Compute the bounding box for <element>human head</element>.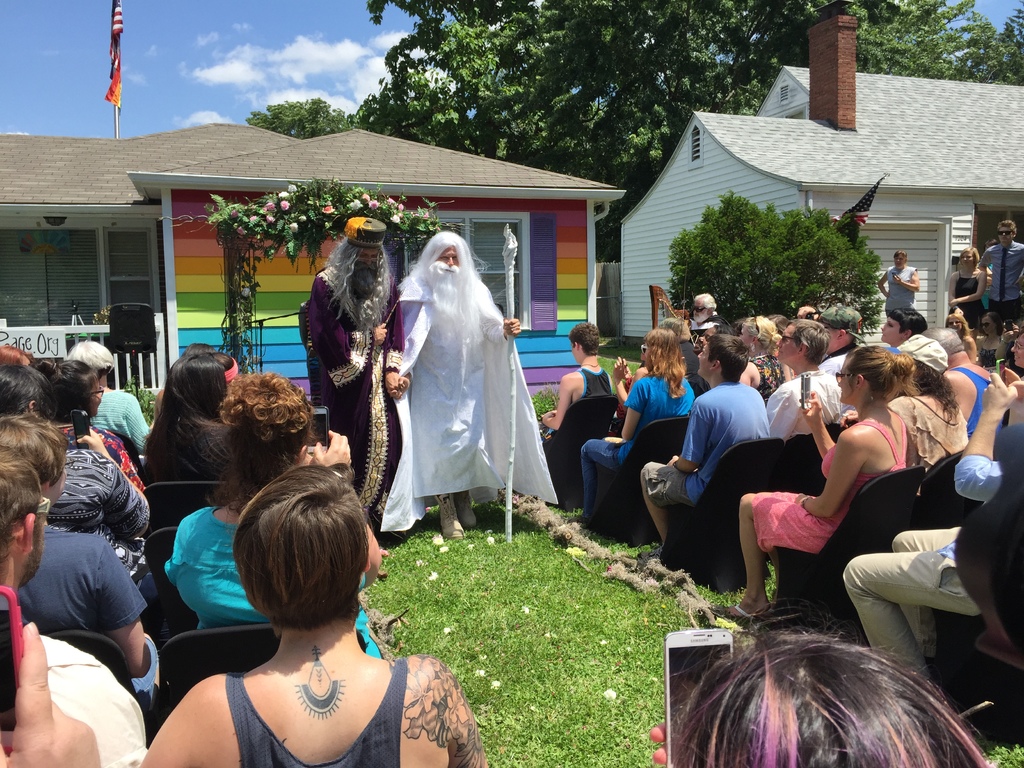
select_region(659, 315, 684, 333).
